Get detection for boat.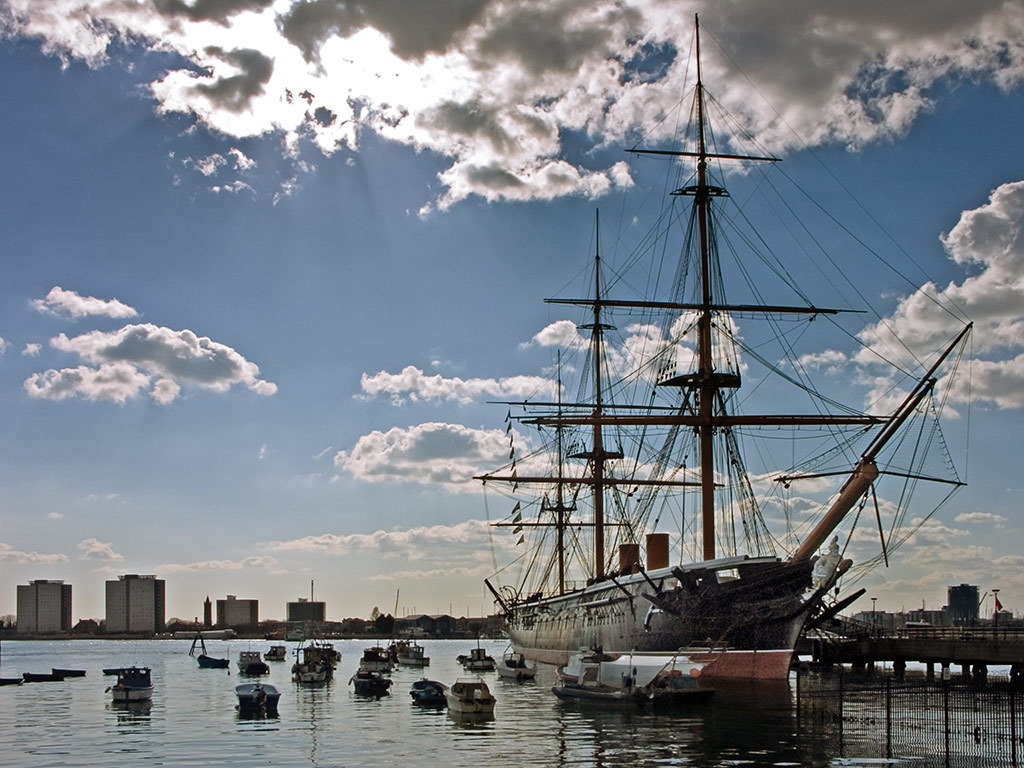
Detection: locate(107, 668, 156, 700).
